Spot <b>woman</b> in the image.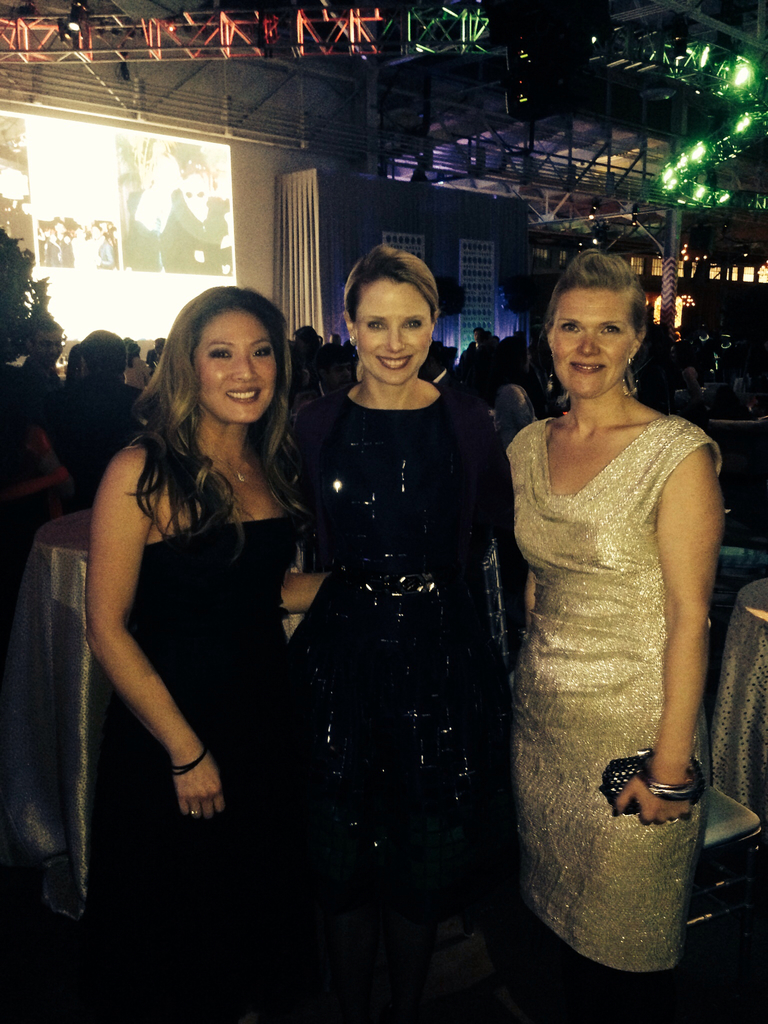
<b>woman</b> found at {"x1": 301, "y1": 248, "x2": 518, "y2": 918}.
